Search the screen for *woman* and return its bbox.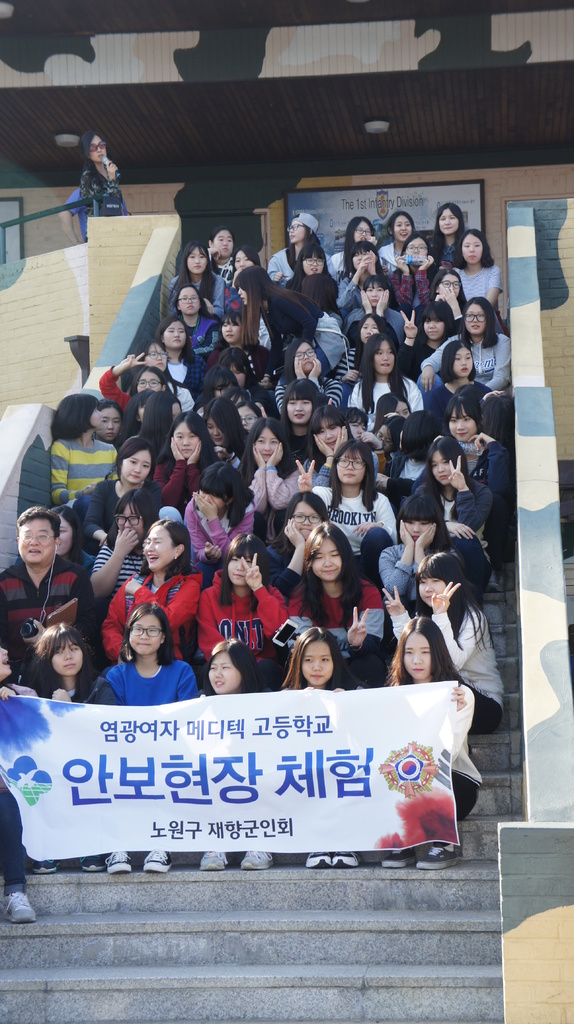
Found: detection(171, 284, 220, 361).
